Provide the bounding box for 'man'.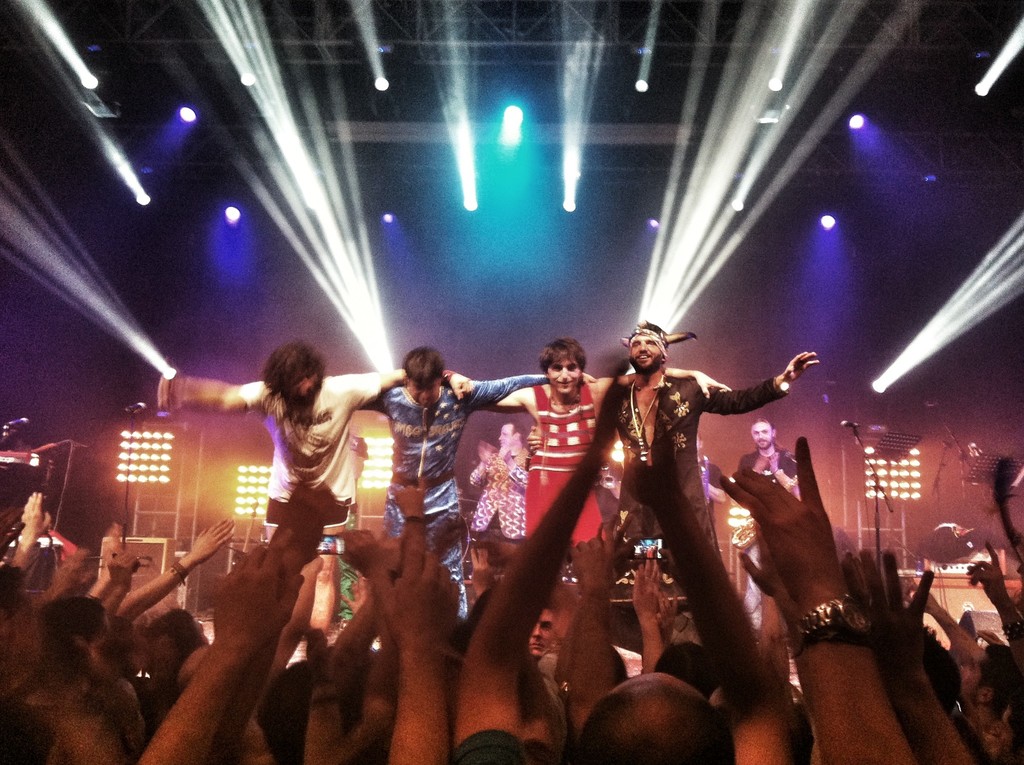
159 328 470 653.
